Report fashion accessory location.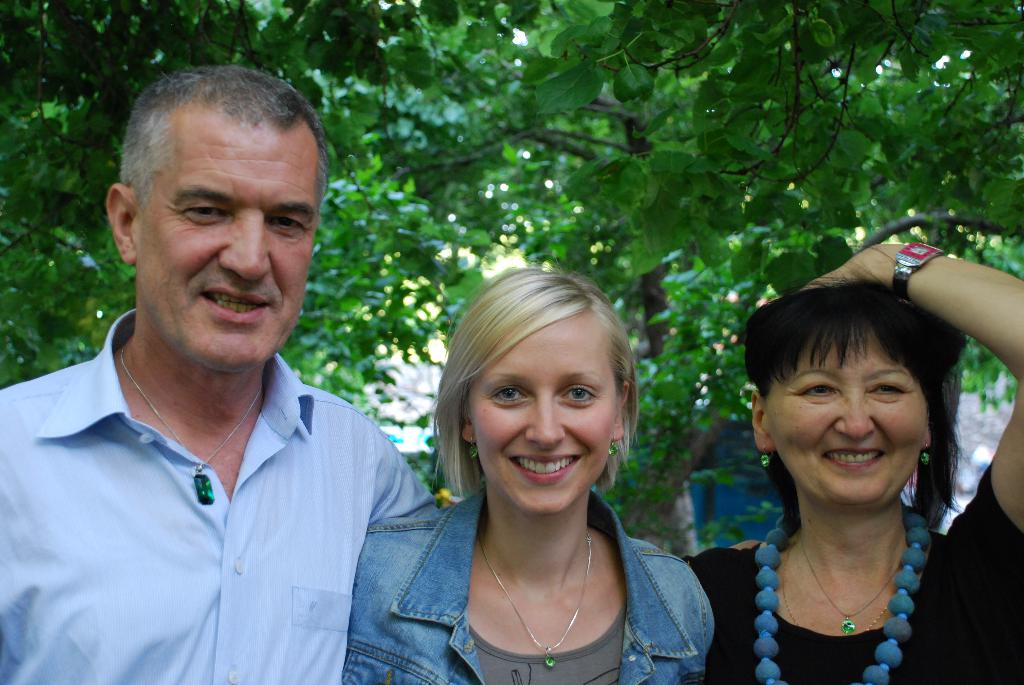
Report: bbox(605, 433, 620, 461).
